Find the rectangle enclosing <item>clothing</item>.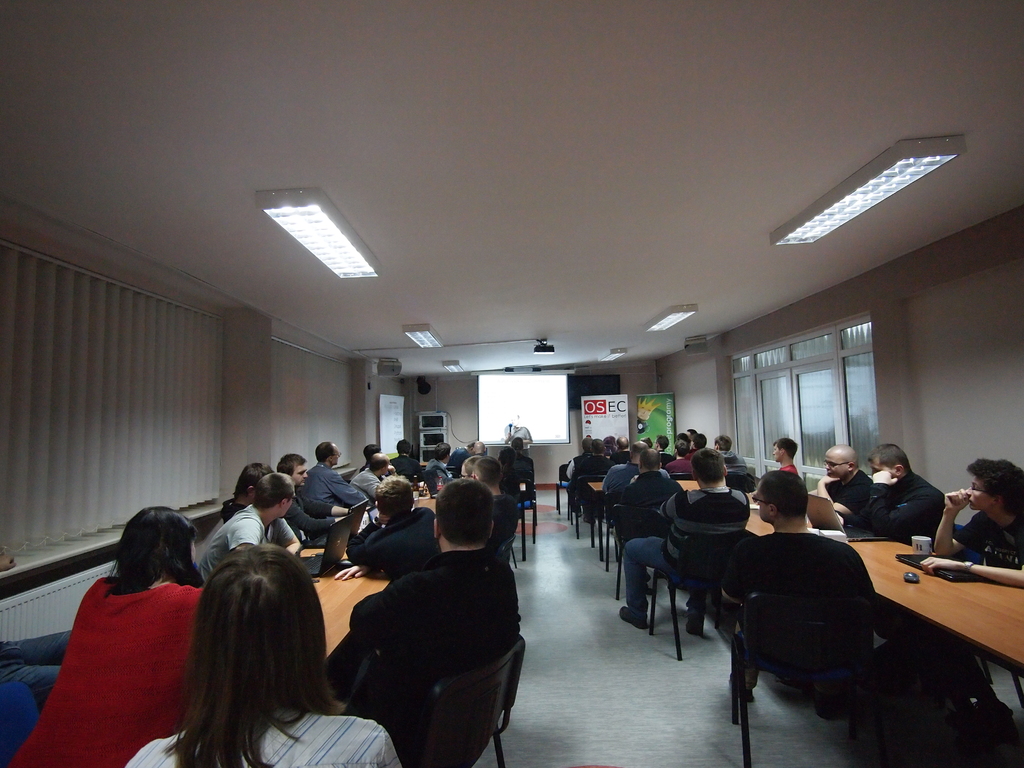
<region>366, 505, 442, 578</region>.
